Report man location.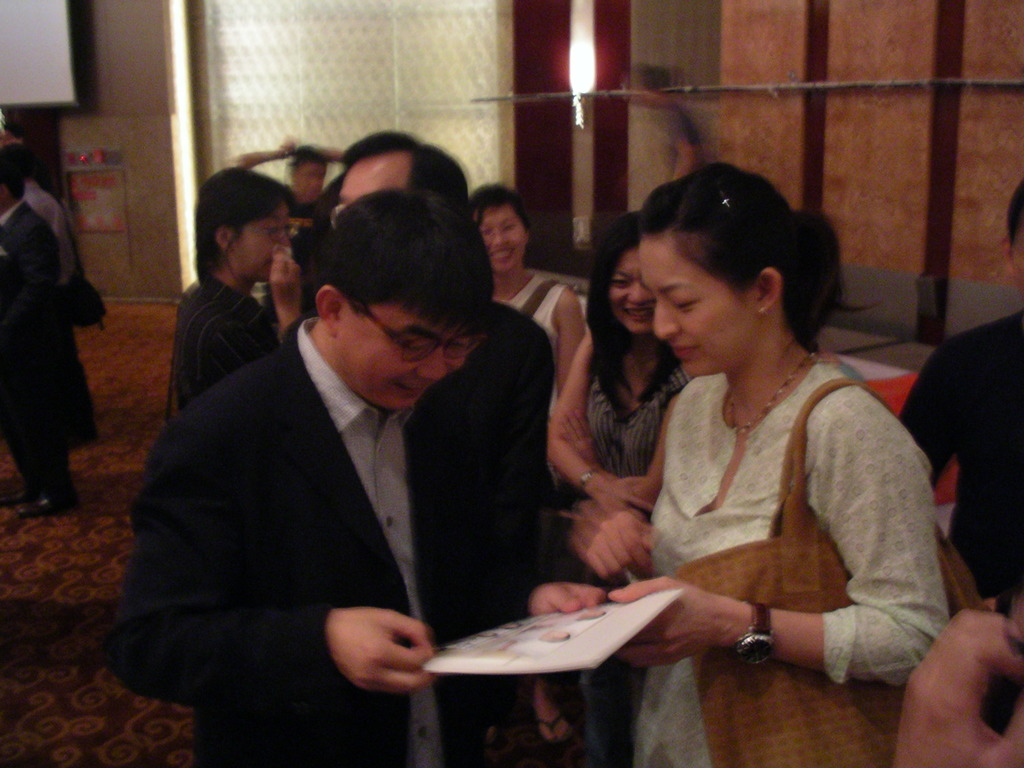
Report: <bbox>124, 183, 586, 753</bbox>.
